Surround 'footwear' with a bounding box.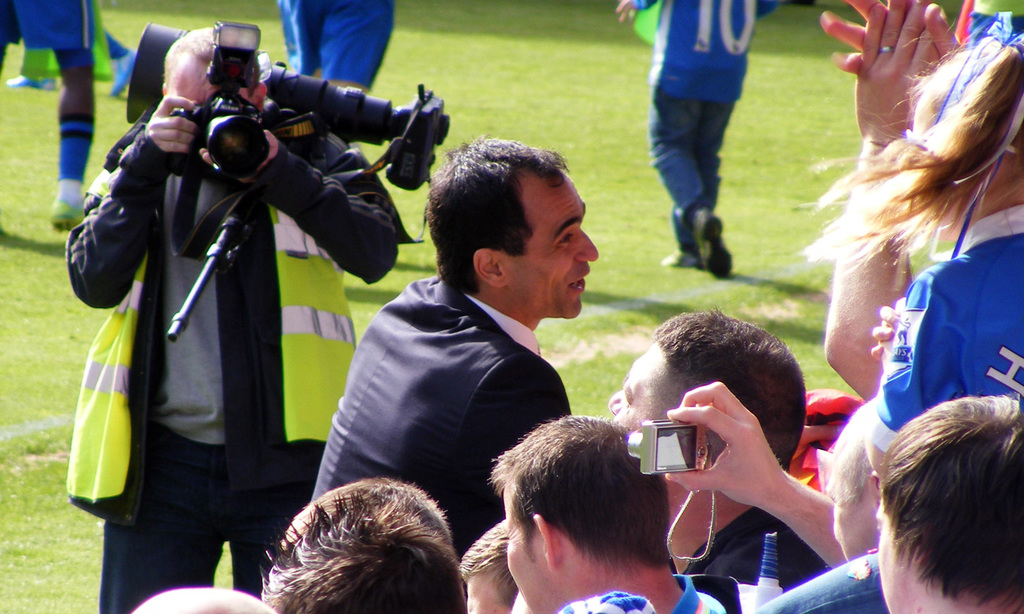
(left=8, top=72, right=59, bottom=91).
